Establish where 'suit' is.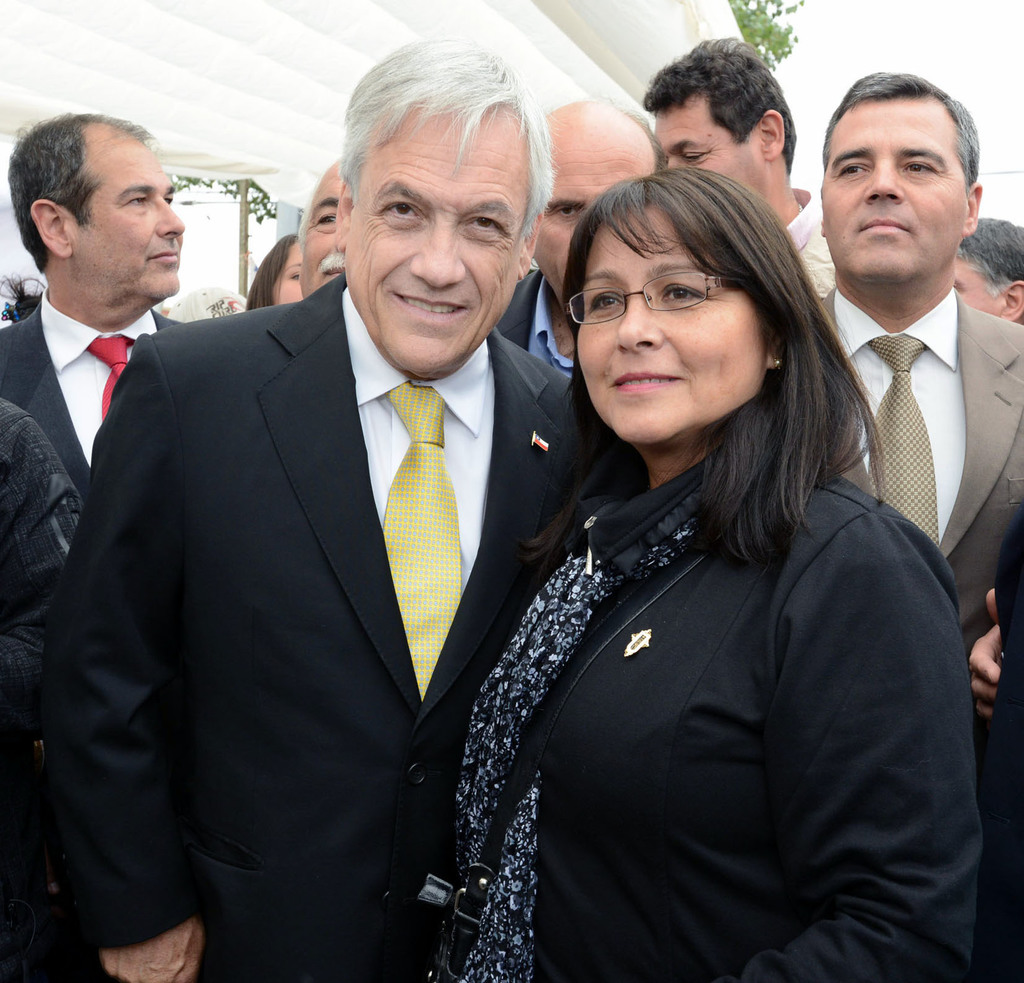
Established at left=817, top=284, right=1023, bottom=768.
